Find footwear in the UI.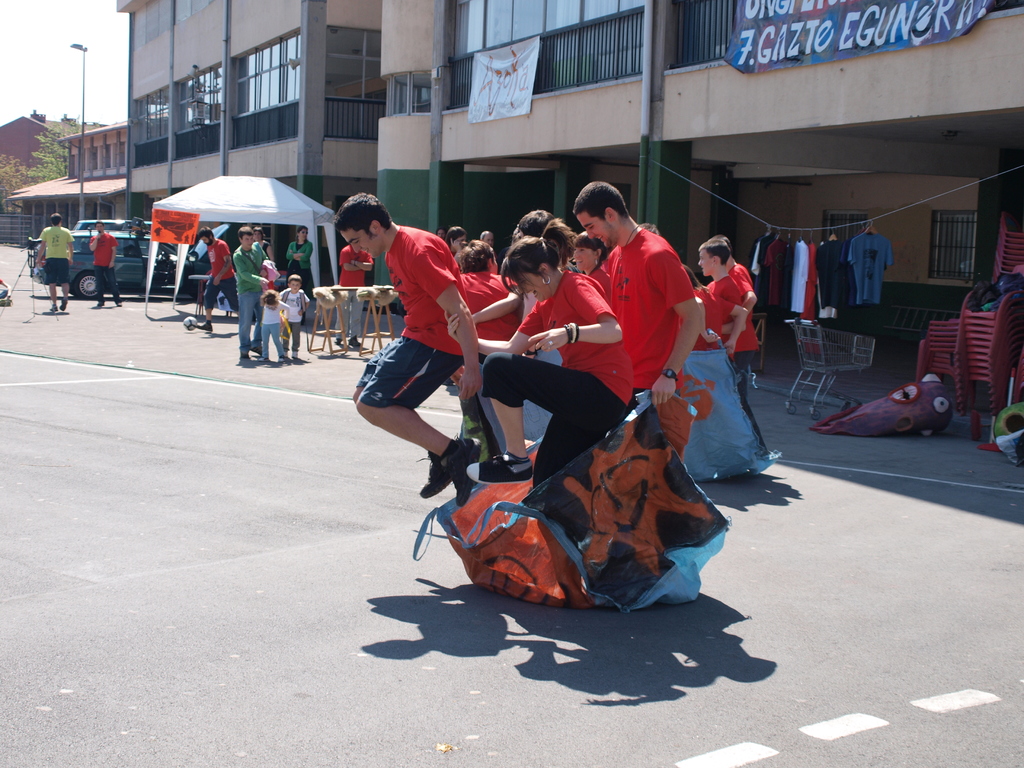
UI element at [left=463, top=449, right=534, bottom=481].
